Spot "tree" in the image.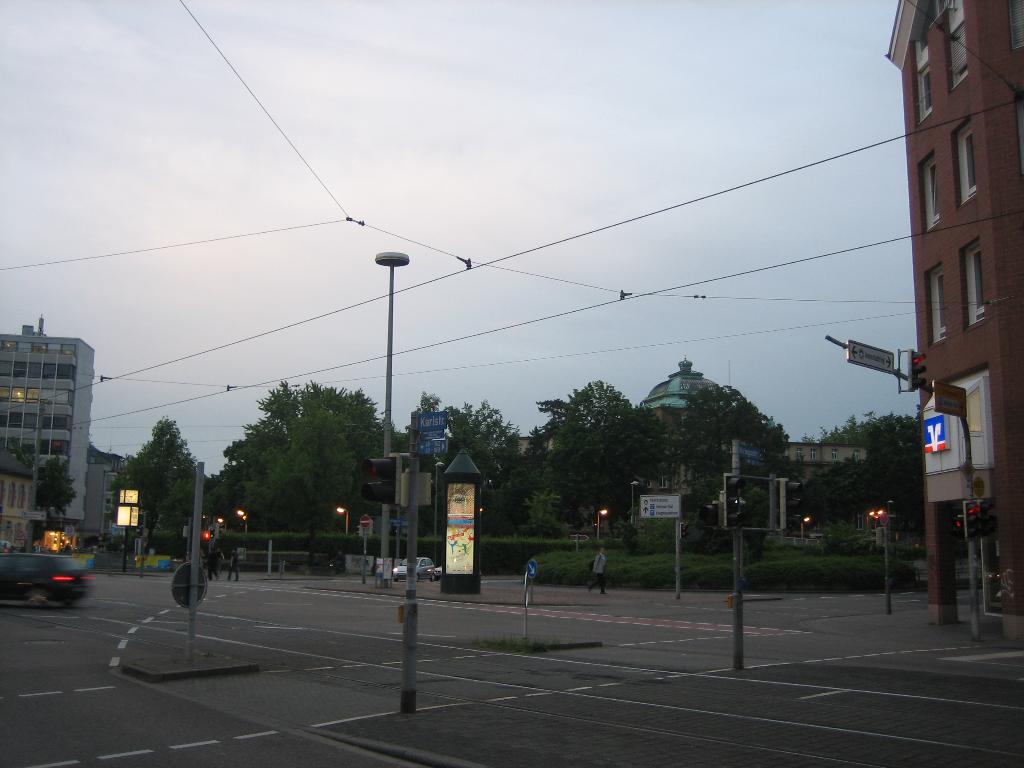
"tree" found at bbox=(0, 439, 38, 474).
